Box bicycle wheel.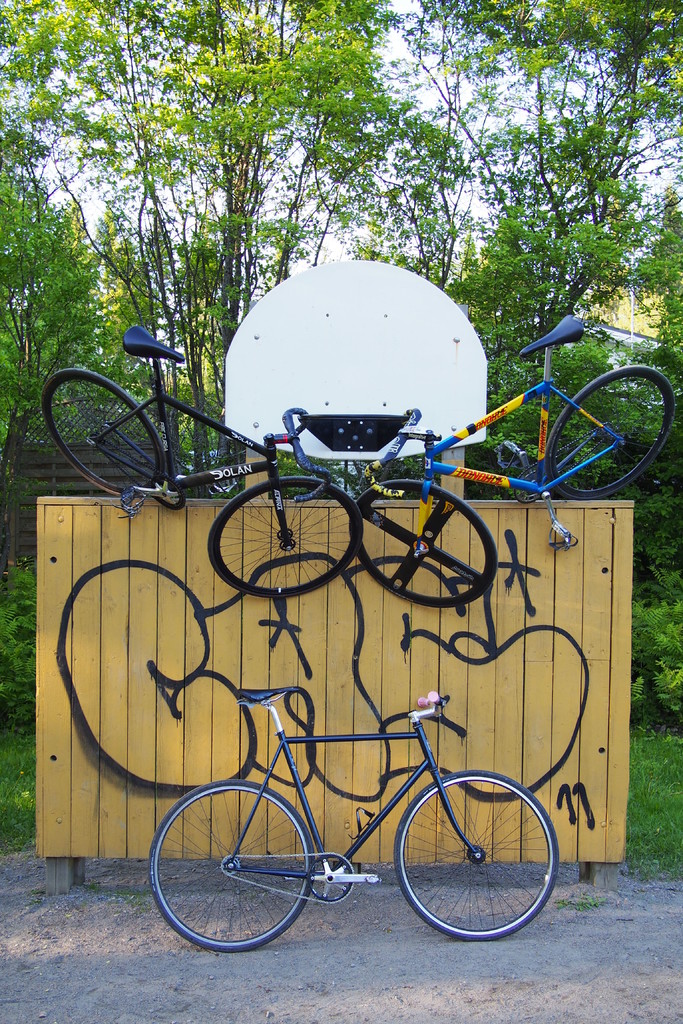
region(390, 764, 563, 943).
